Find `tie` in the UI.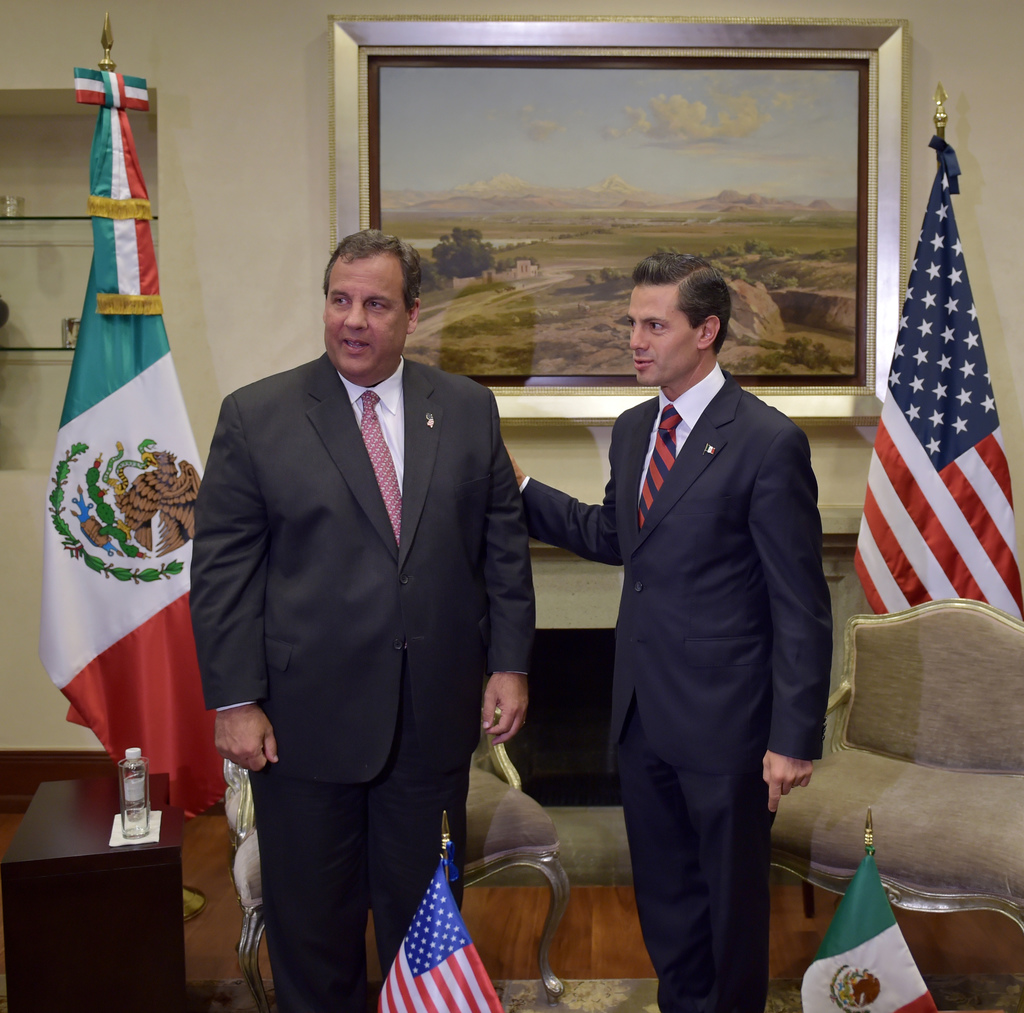
UI element at l=637, t=407, r=682, b=524.
